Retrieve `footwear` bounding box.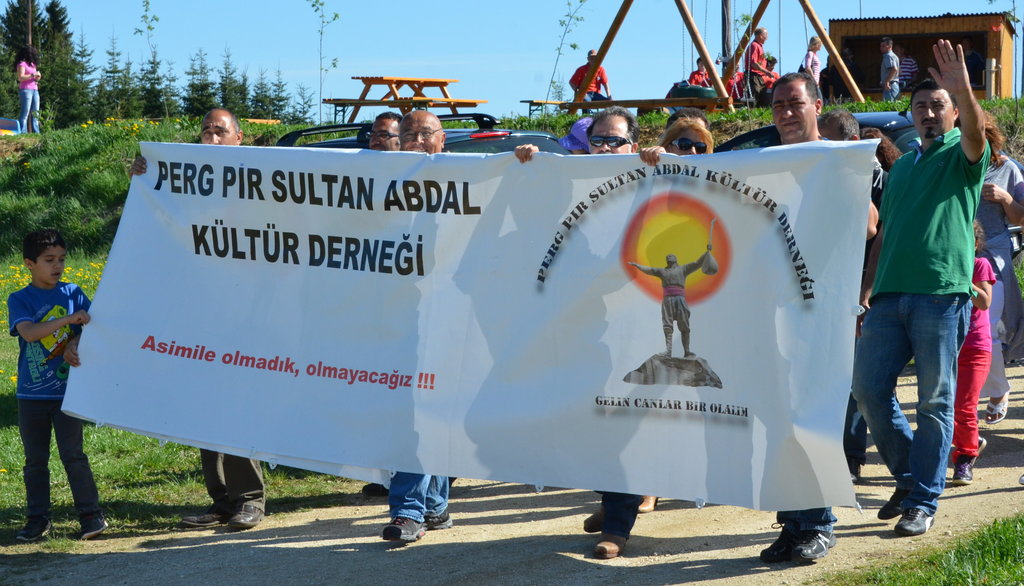
Bounding box: box(380, 519, 429, 542).
